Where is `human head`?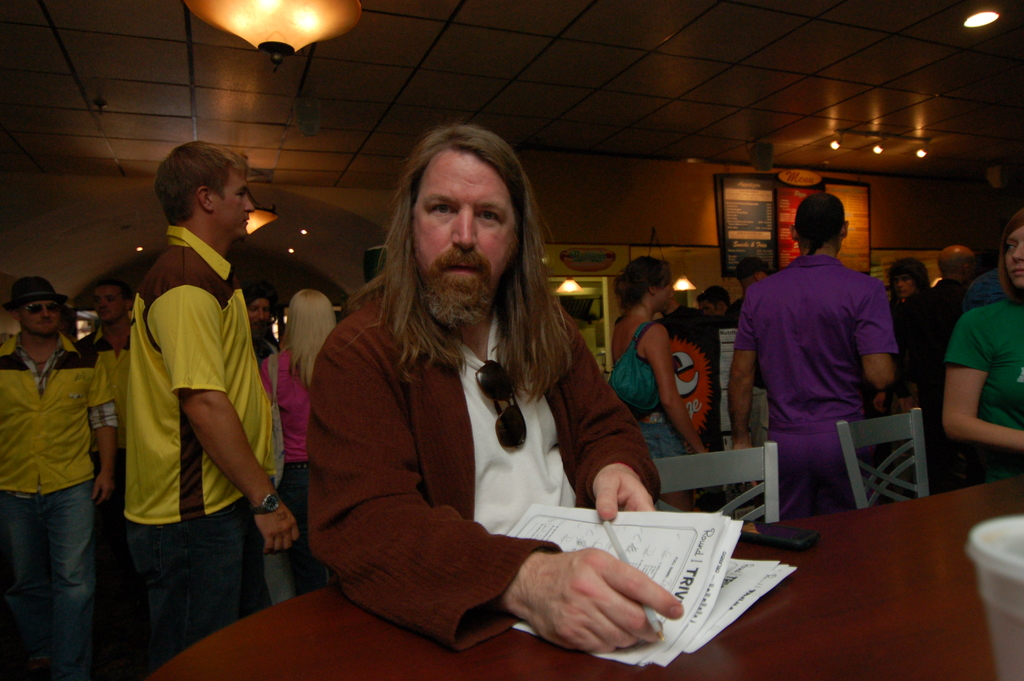
615/254/675/311.
